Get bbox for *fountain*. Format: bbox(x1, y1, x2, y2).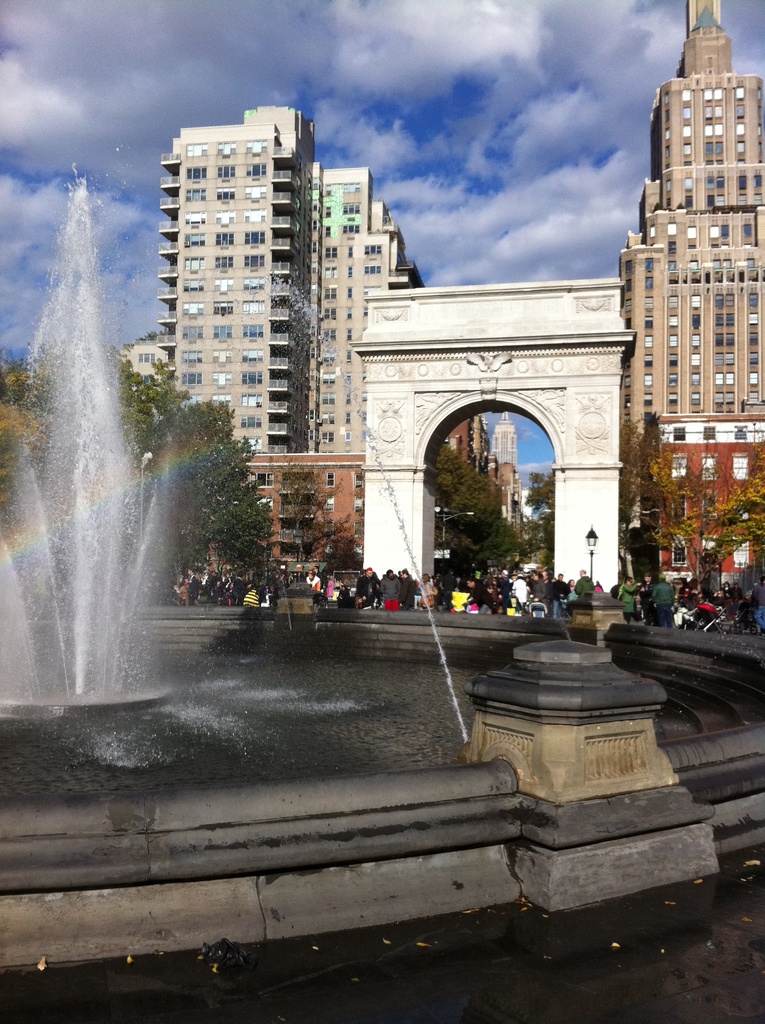
bbox(8, 134, 728, 908).
